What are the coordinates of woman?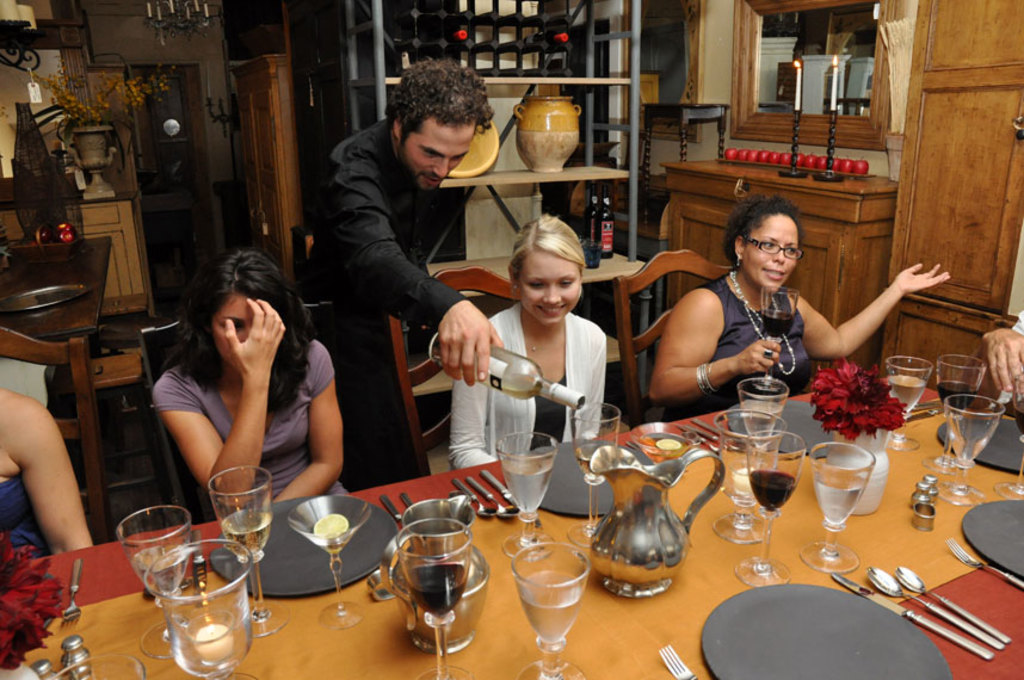
box=[648, 194, 951, 422].
